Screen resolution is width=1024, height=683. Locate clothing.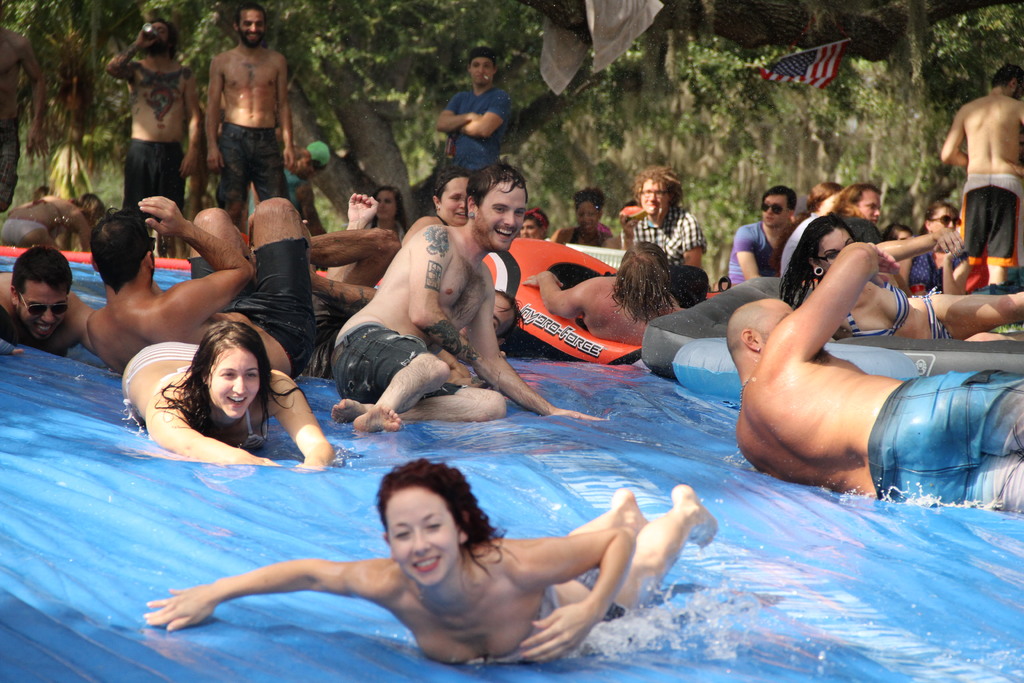
<bbox>184, 235, 321, 382</bbox>.
